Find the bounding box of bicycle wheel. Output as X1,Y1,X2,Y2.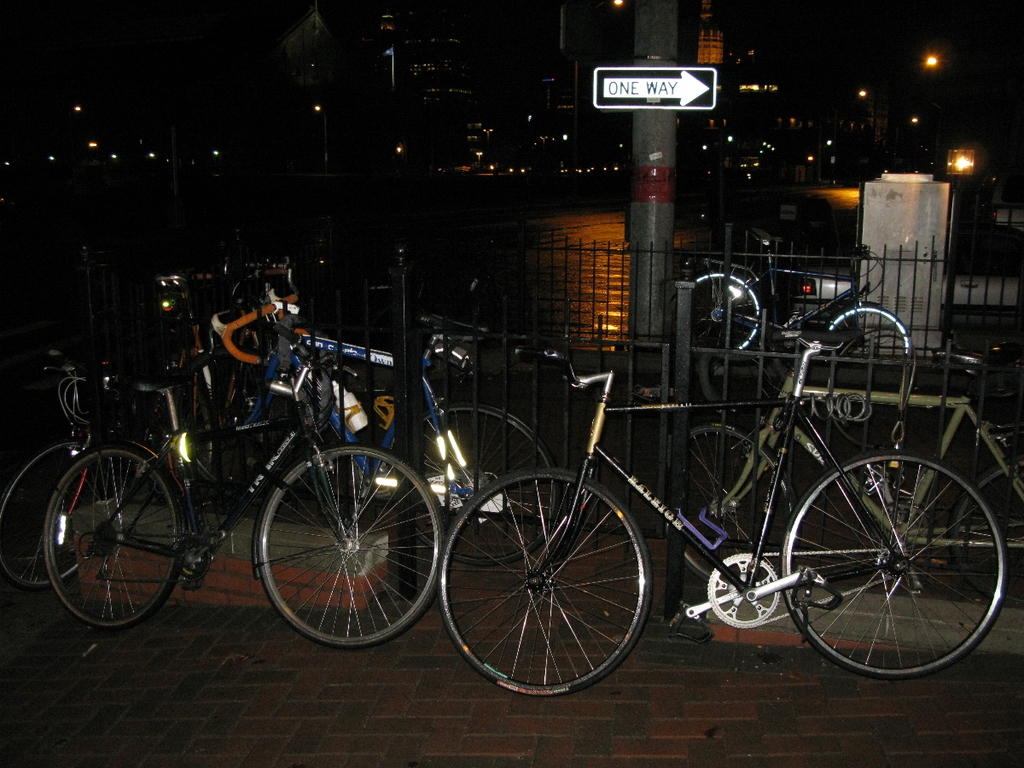
691,271,762,358.
